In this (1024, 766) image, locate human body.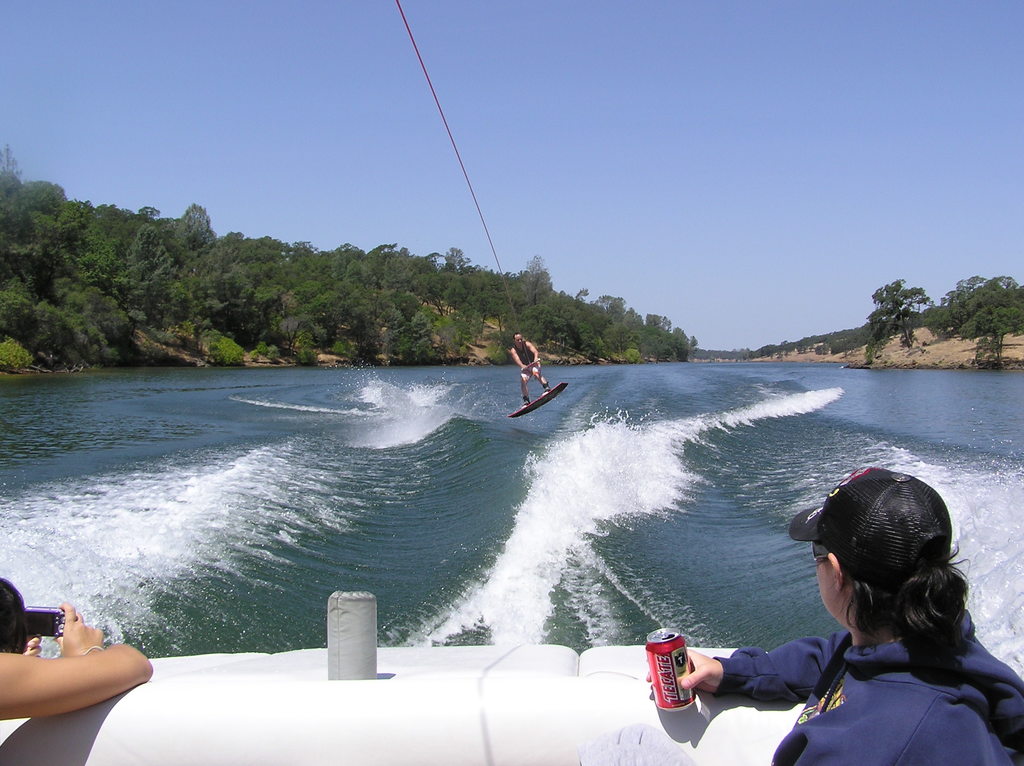
Bounding box: (509,346,555,404).
